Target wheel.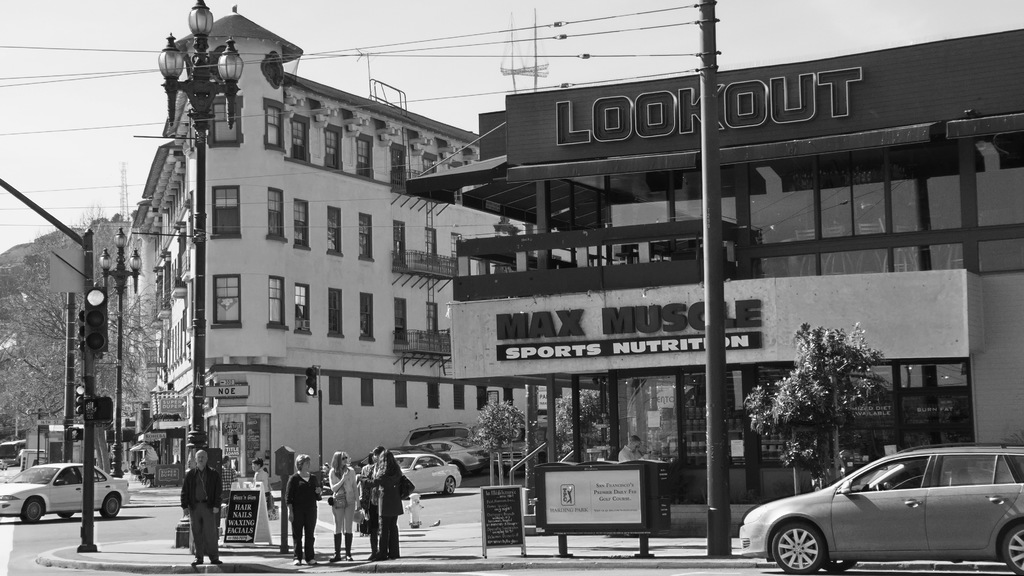
Target region: region(448, 456, 466, 480).
